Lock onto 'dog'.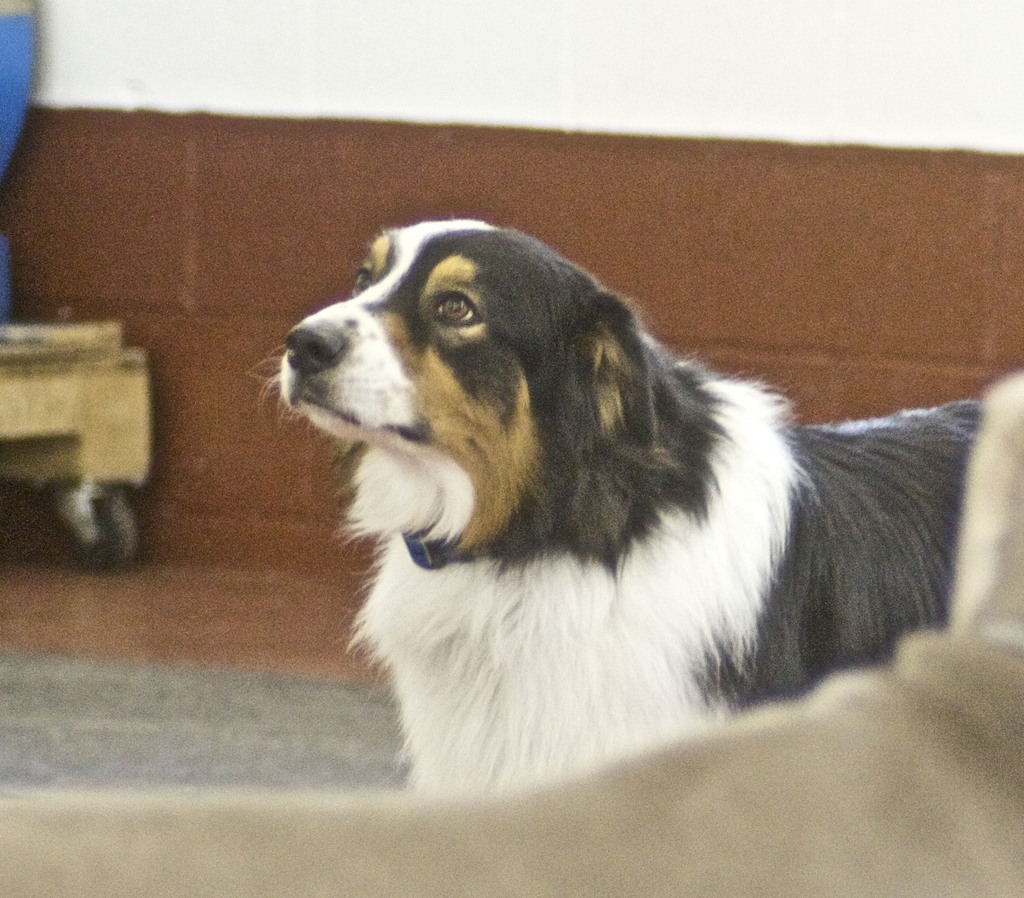
Locked: [248,222,1023,802].
